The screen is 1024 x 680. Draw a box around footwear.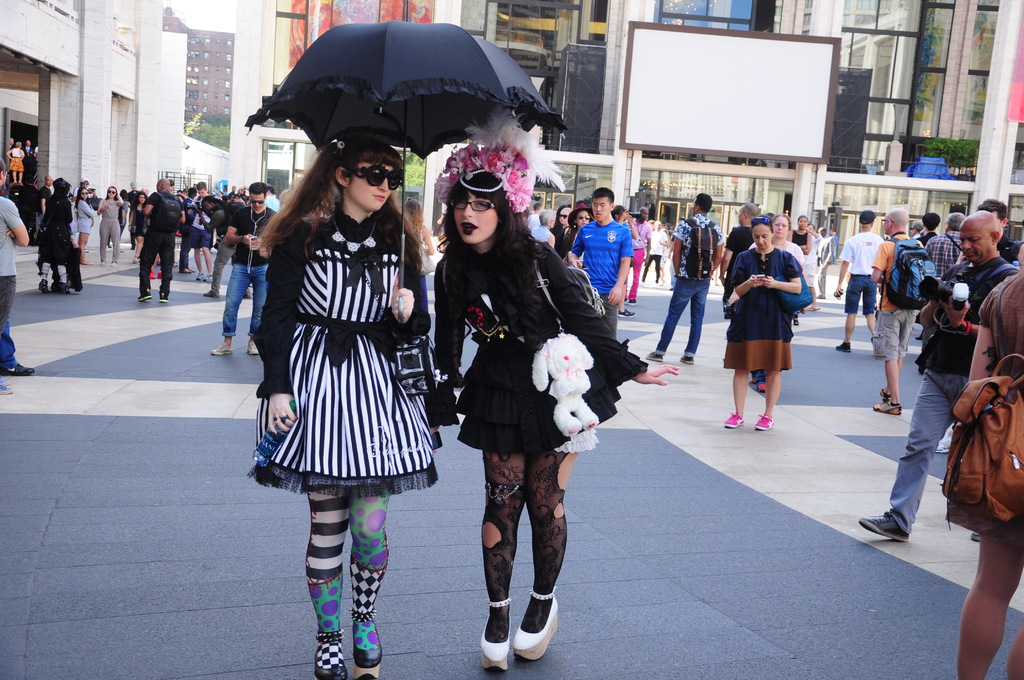
(left=724, top=413, right=742, bottom=425).
